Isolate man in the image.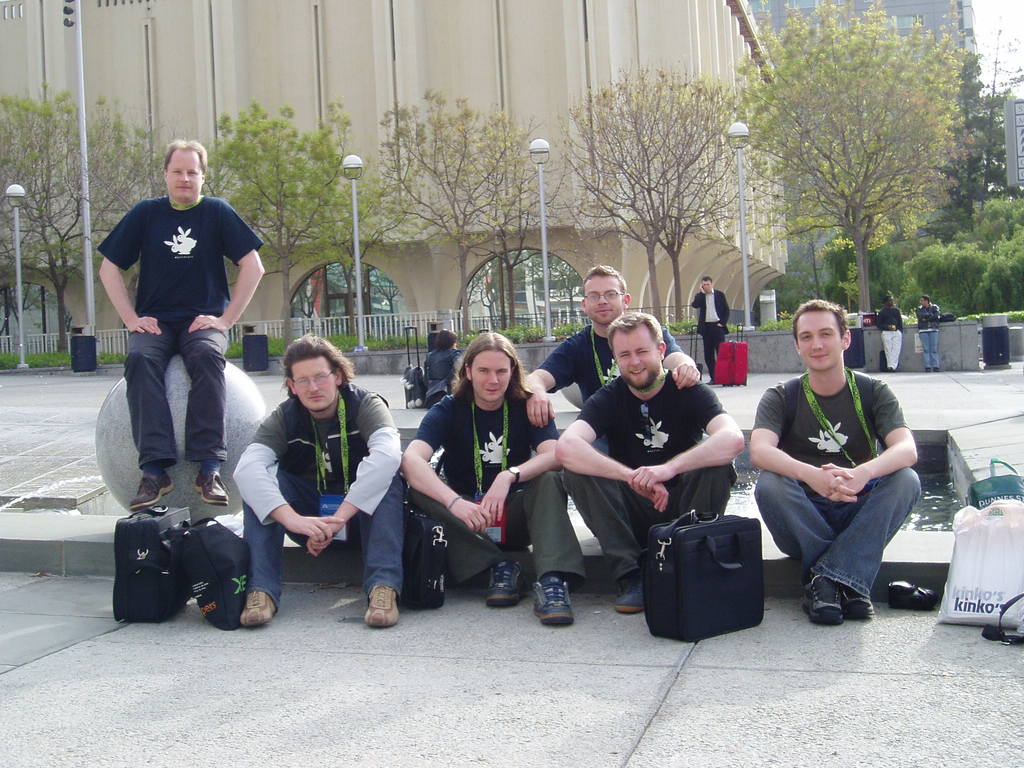
Isolated region: (left=98, top=138, right=269, bottom=511).
